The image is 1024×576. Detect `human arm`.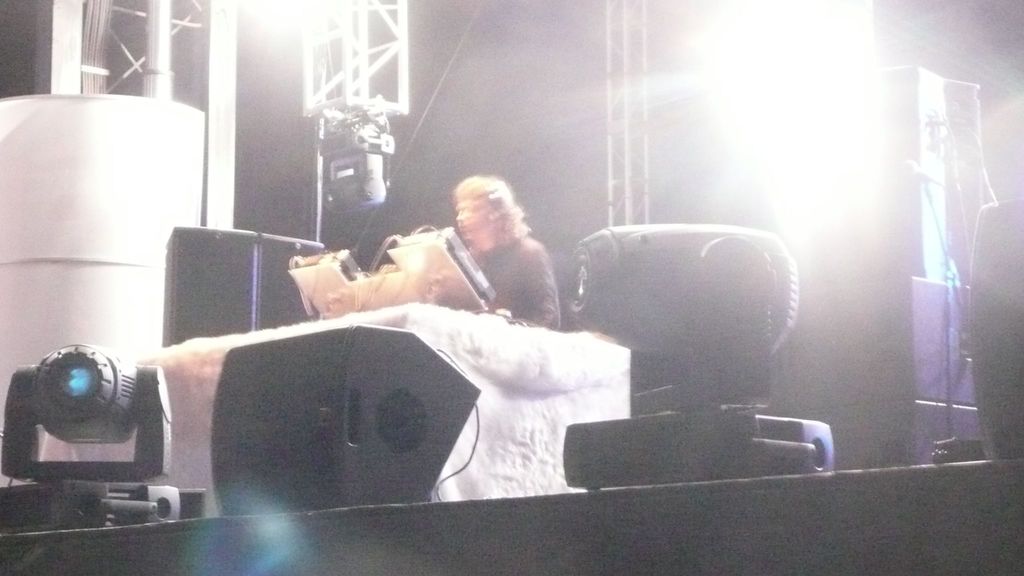
Detection: locate(488, 236, 561, 330).
